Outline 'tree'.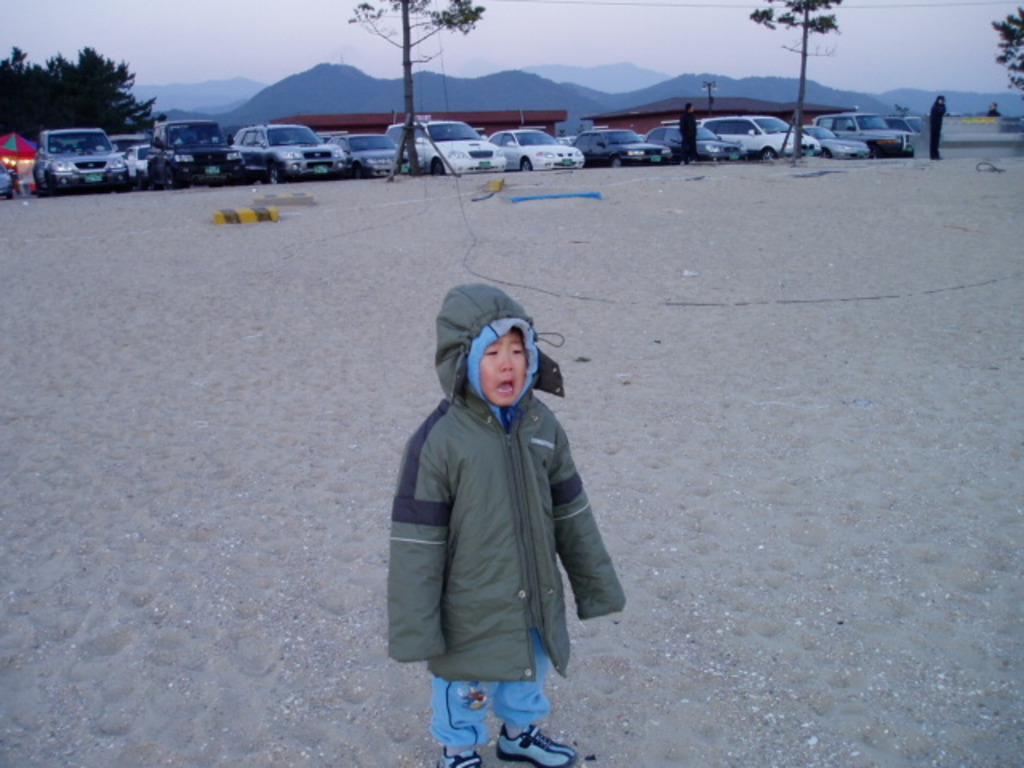
Outline: {"x1": 749, "y1": 0, "x2": 838, "y2": 150}.
